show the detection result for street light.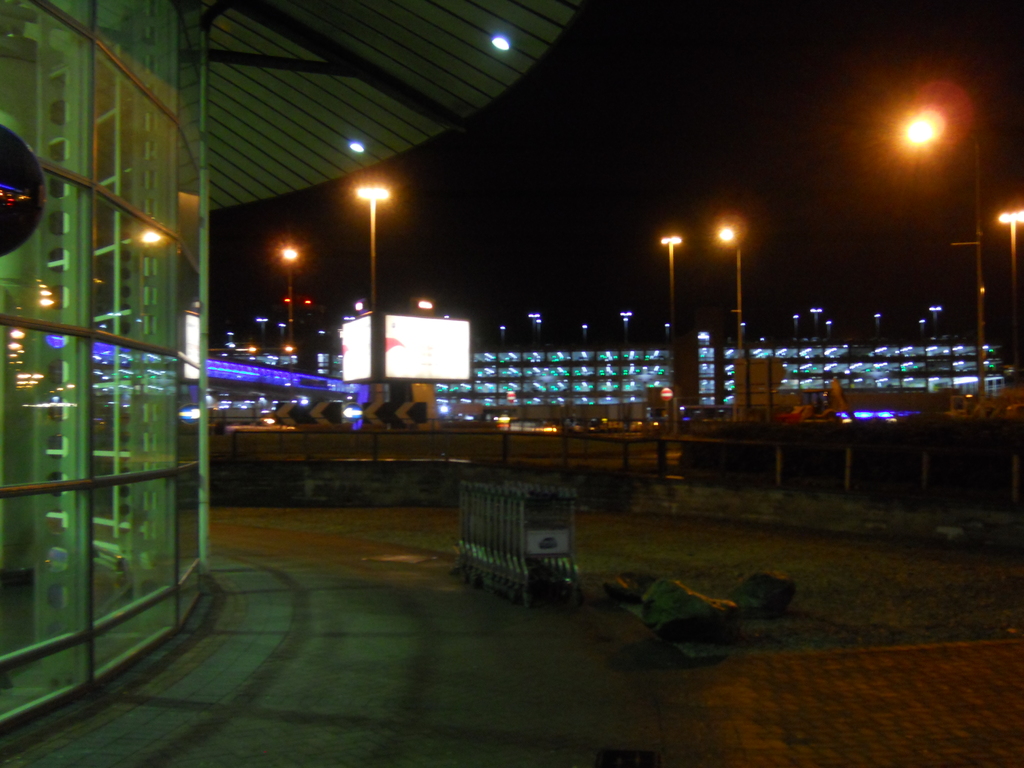
bbox=(351, 179, 394, 317).
